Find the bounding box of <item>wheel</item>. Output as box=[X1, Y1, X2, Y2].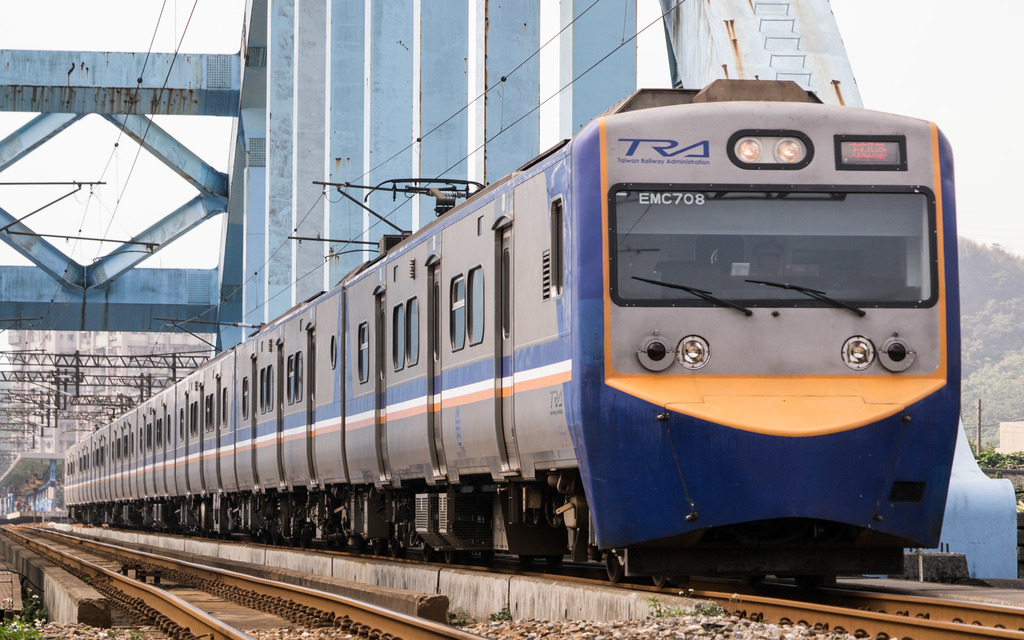
box=[591, 530, 635, 586].
